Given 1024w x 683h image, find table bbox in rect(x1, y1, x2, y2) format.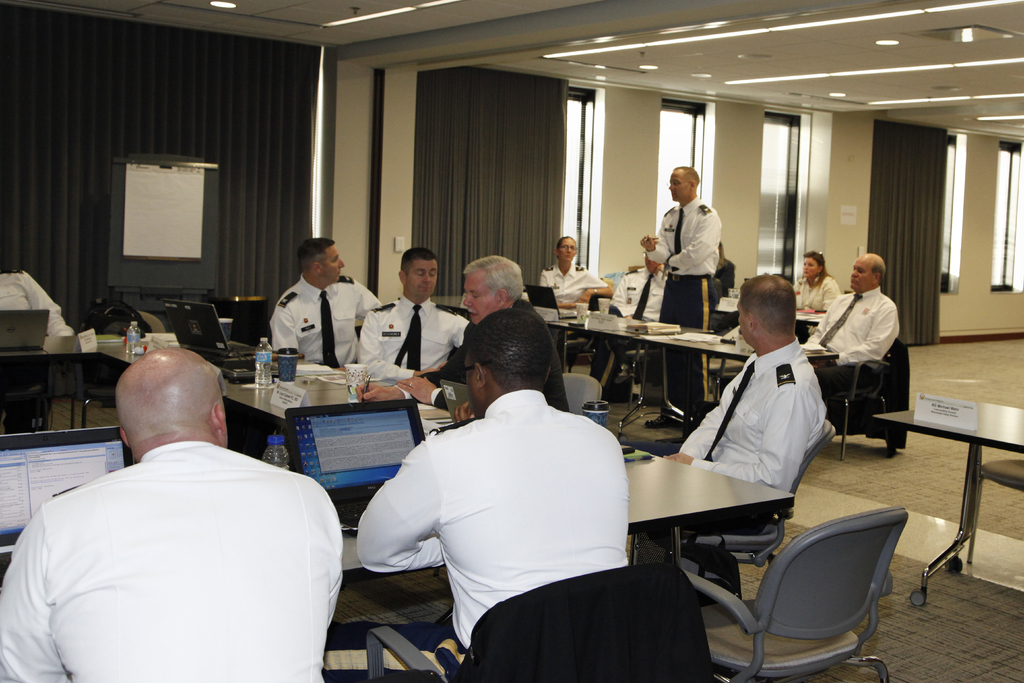
rect(866, 381, 1023, 604).
